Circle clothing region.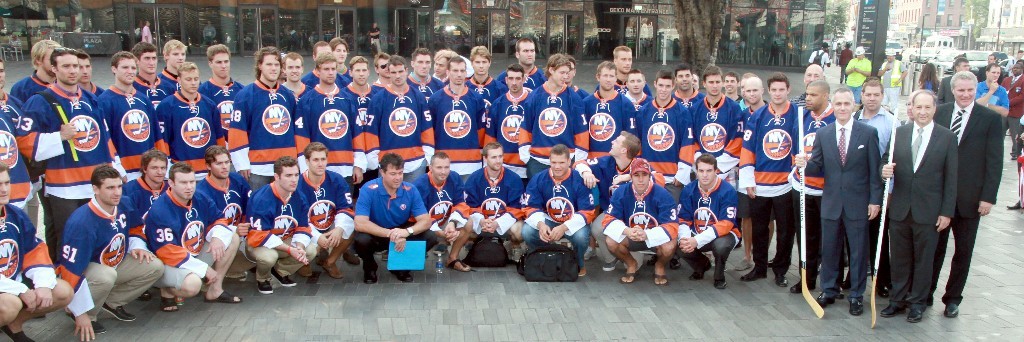
Region: locate(594, 178, 678, 230).
